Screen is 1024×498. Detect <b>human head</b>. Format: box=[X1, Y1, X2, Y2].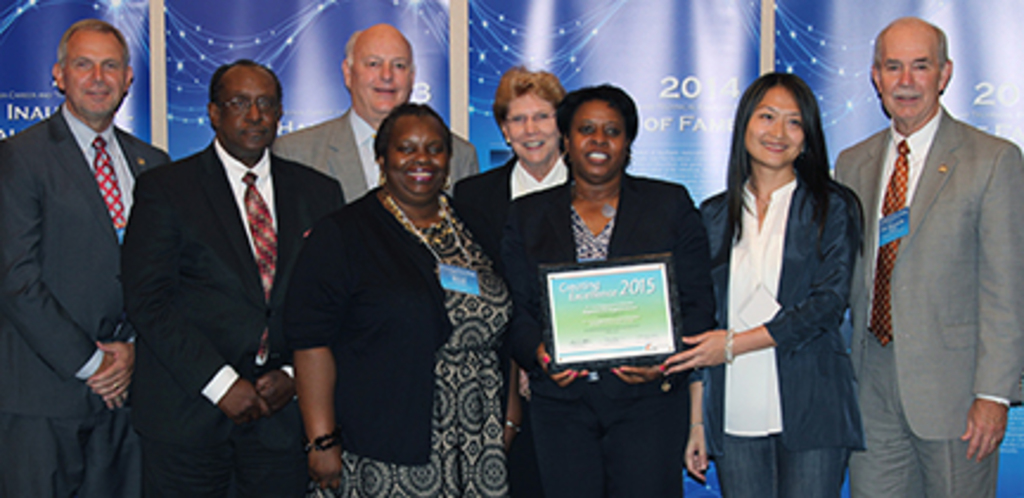
box=[339, 24, 415, 114].
